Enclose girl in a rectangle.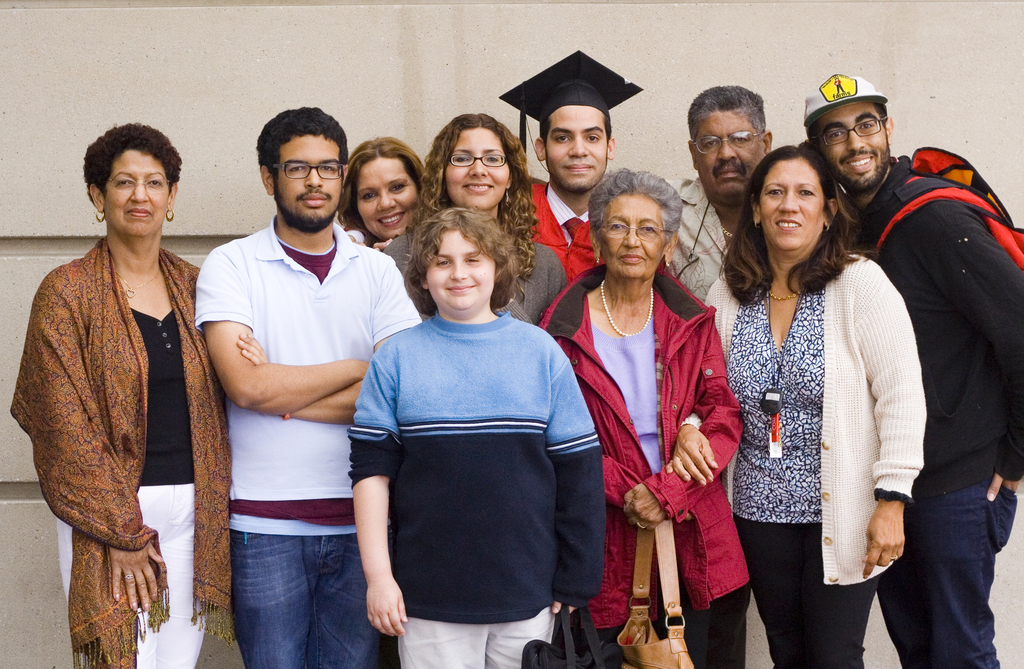
region(386, 111, 564, 313).
